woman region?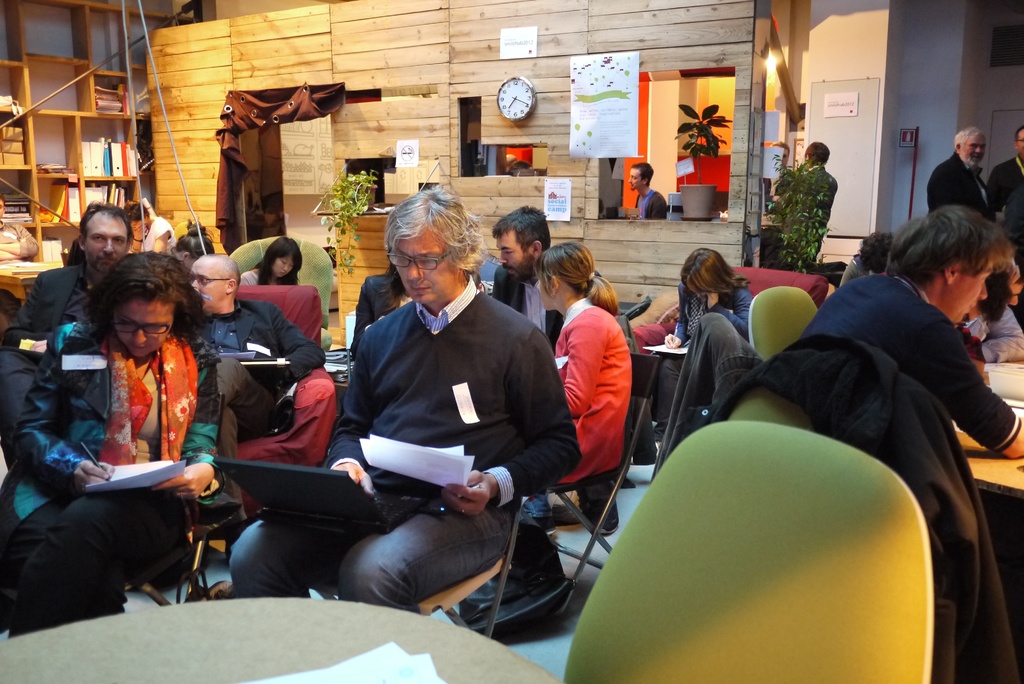
(x1=237, y1=232, x2=303, y2=286)
